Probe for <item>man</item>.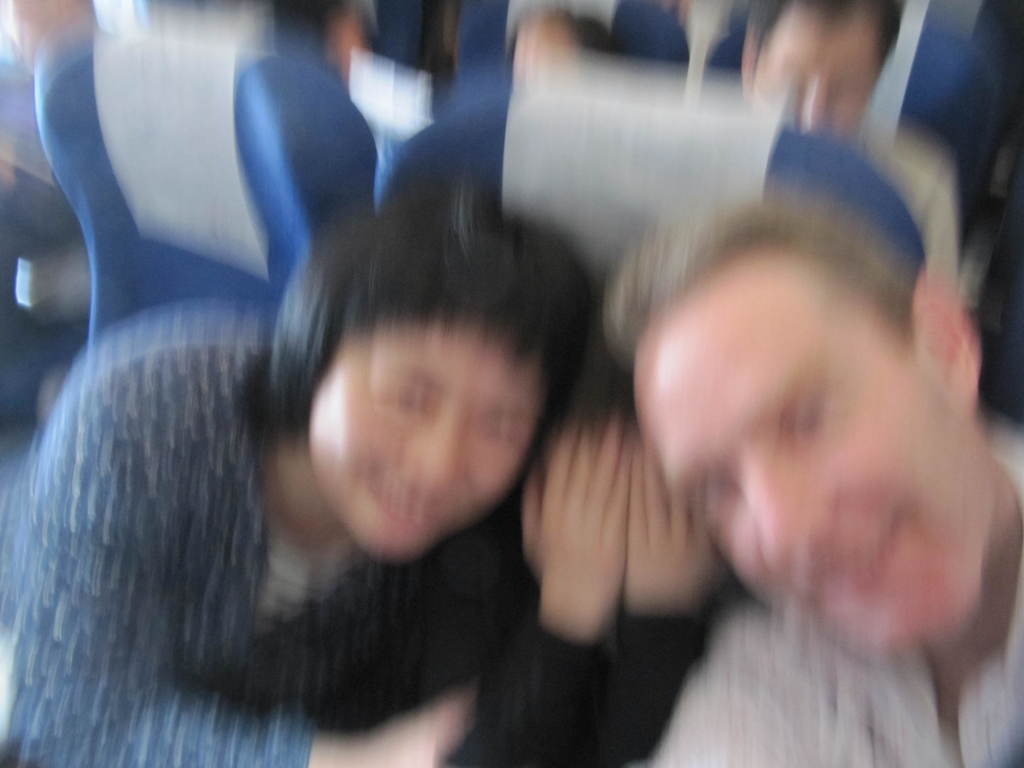
Probe result: left=721, top=0, right=991, bottom=278.
